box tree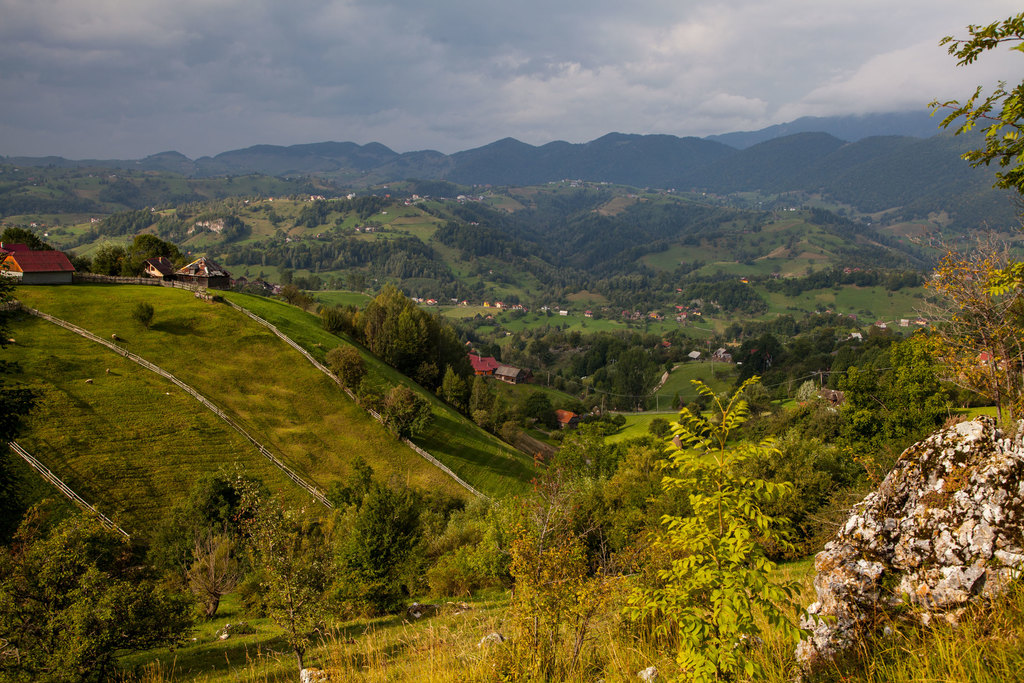
region(122, 240, 179, 265)
